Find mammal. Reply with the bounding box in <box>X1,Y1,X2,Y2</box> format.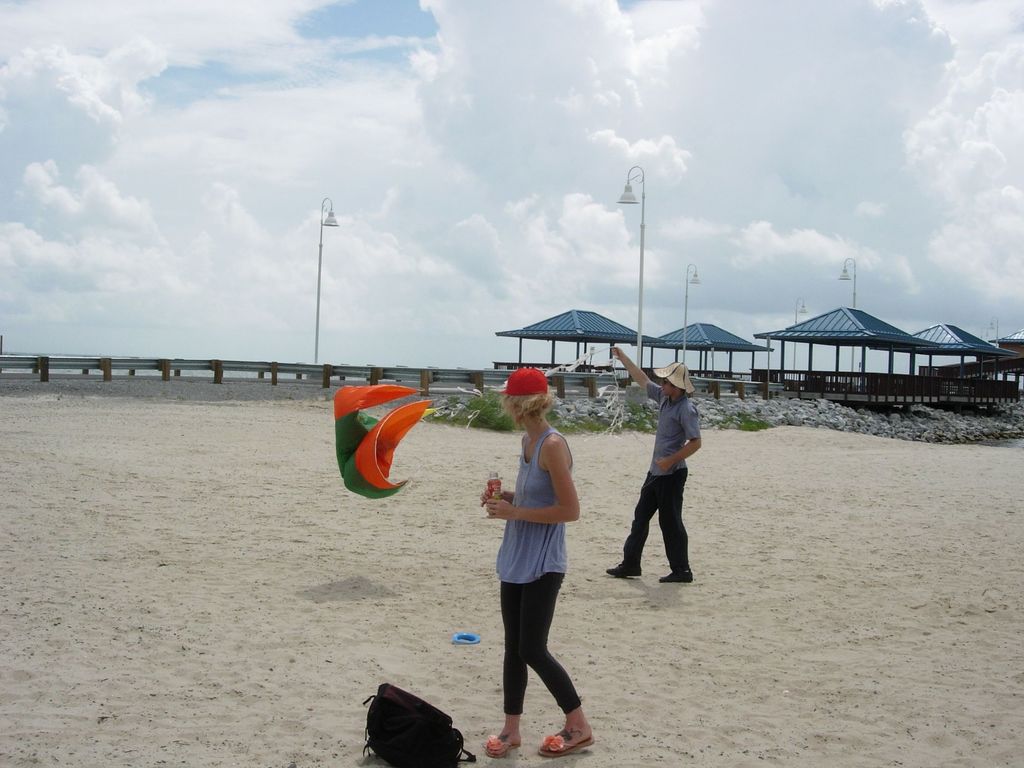
<box>480,365,592,758</box>.
